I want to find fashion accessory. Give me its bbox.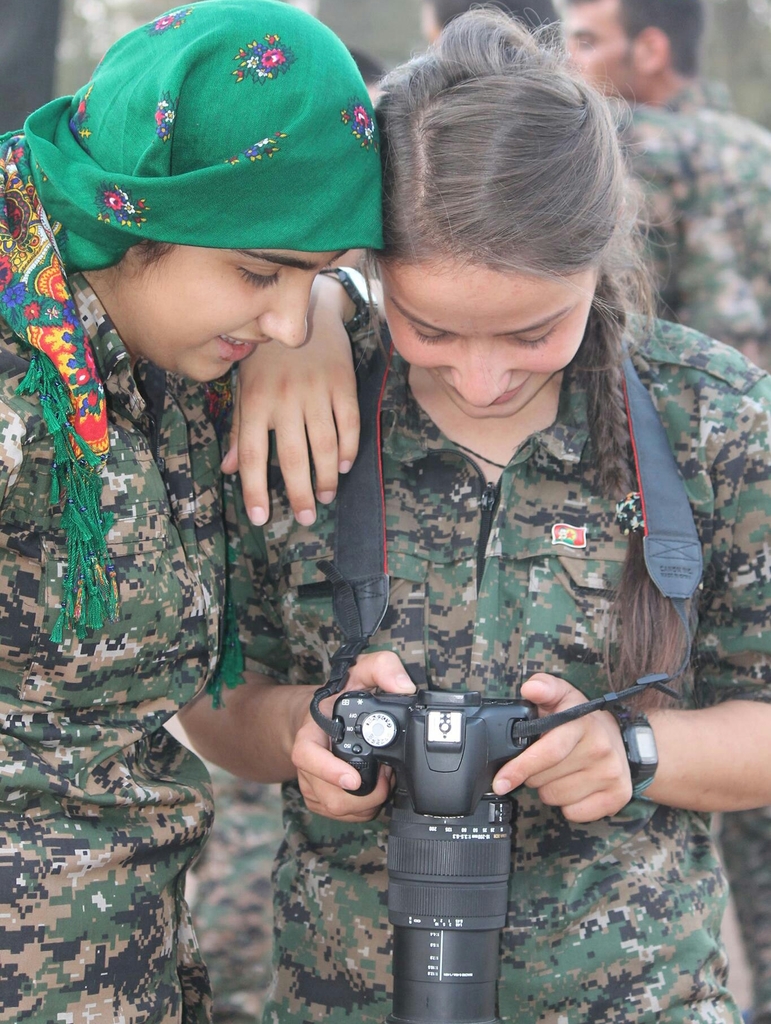
region(618, 494, 645, 541).
